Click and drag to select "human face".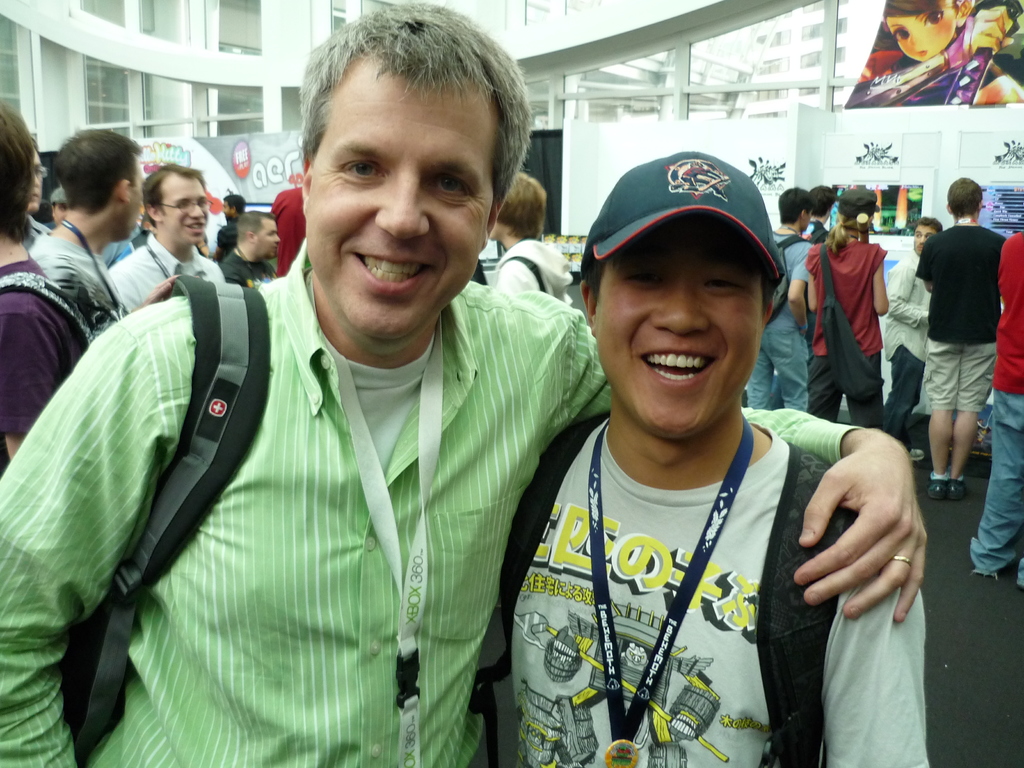
Selection: 307/73/493/343.
